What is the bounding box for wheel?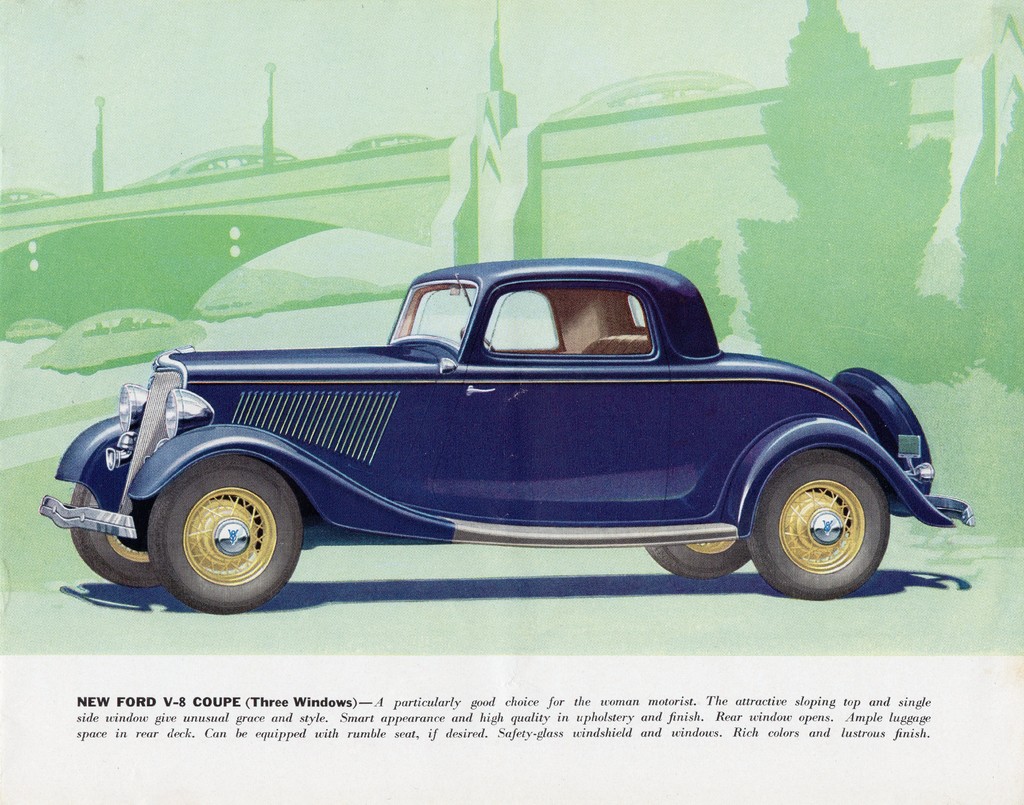
rect(750, 446, 888, 598).
